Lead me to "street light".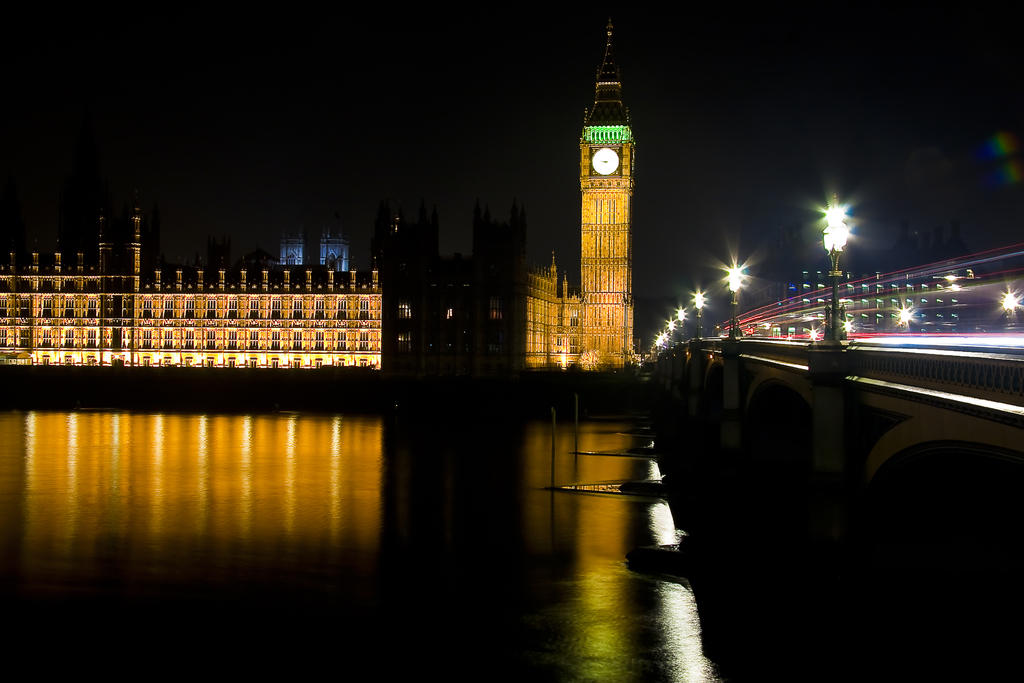
Lead to (689, 294, 709, 342).
